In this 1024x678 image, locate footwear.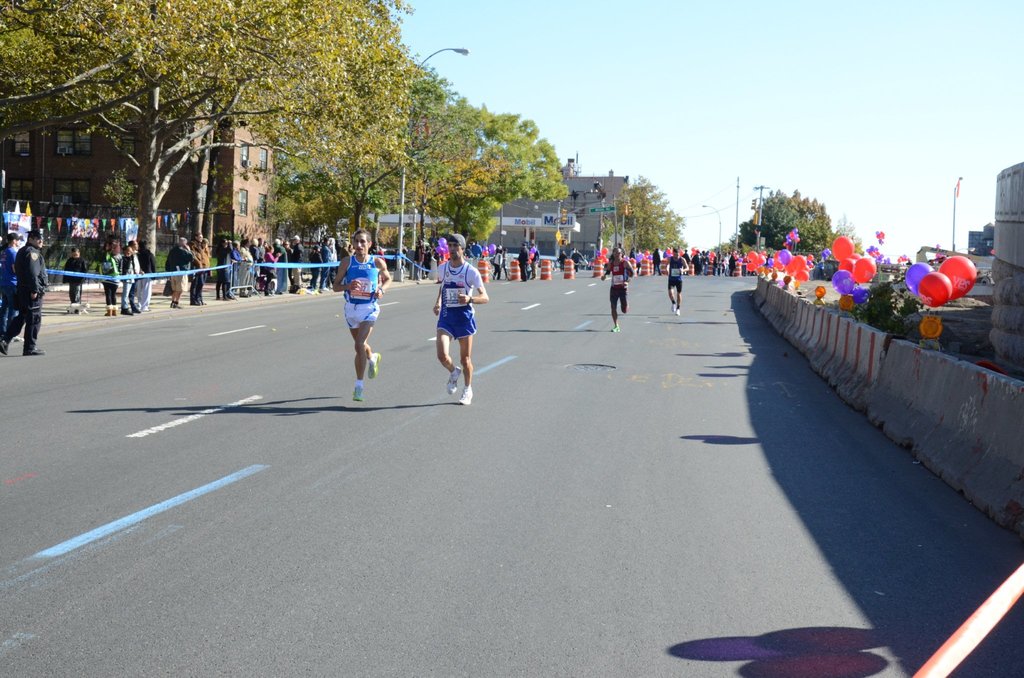
Bounding box: Rect(0, 323, 20, 362).
